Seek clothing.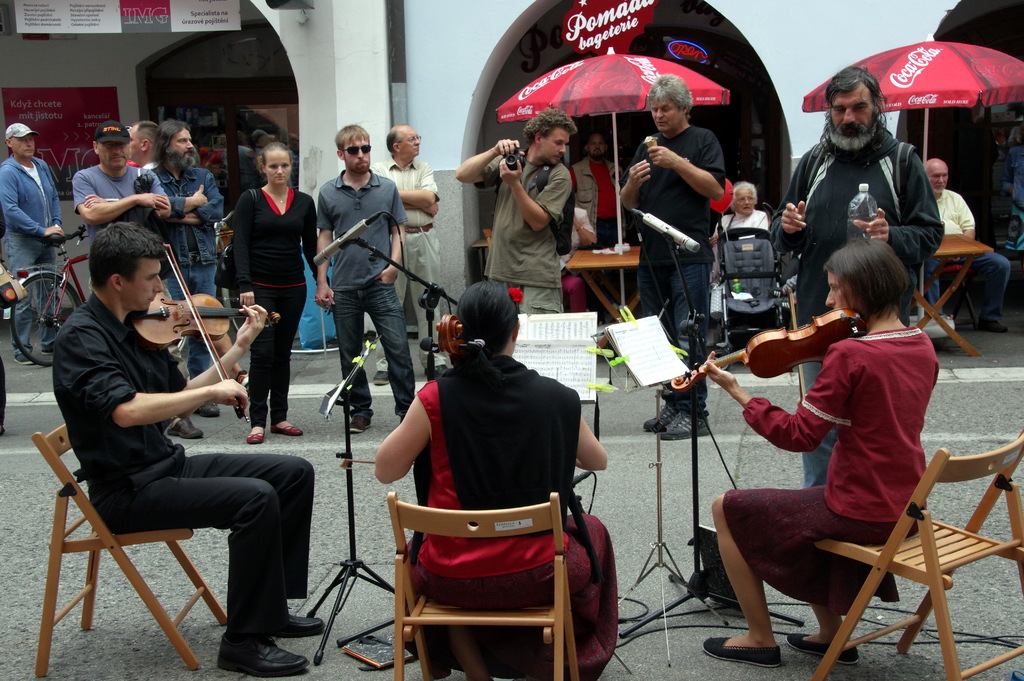
[x1=714, y1=326, x2=941, y2=609].
